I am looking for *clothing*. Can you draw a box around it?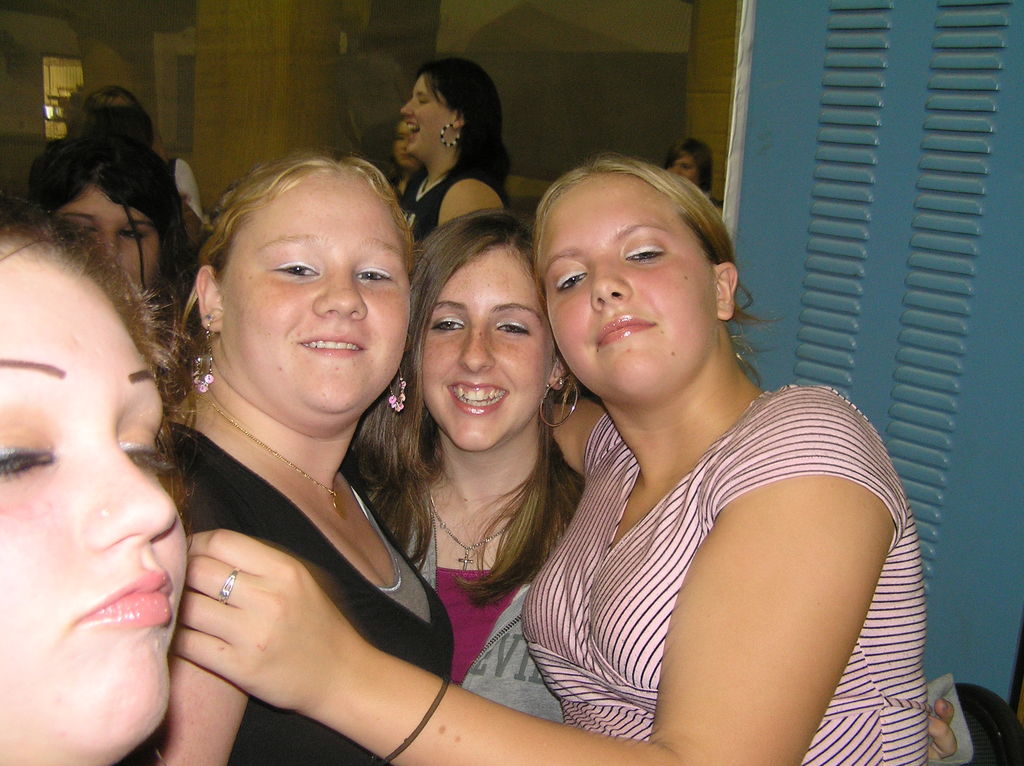
Sure, the bounding box is [x1=504, y1=358, x2=917, y2=765].
